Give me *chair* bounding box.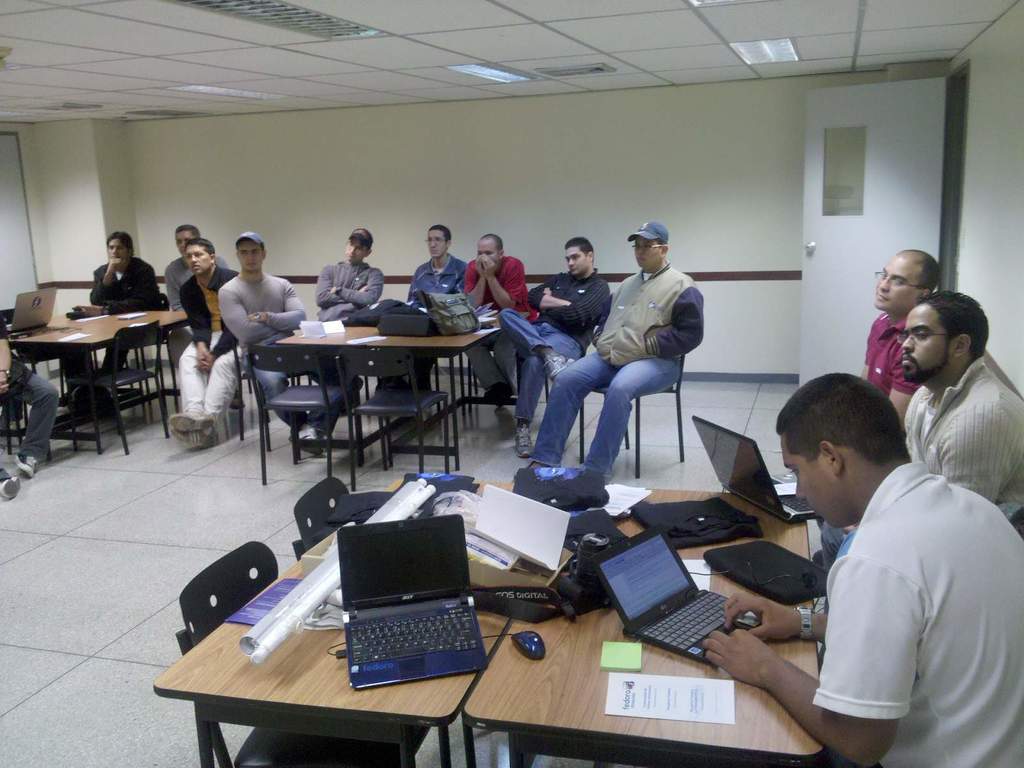
left=577, top=353, right=682, bottom=479.
